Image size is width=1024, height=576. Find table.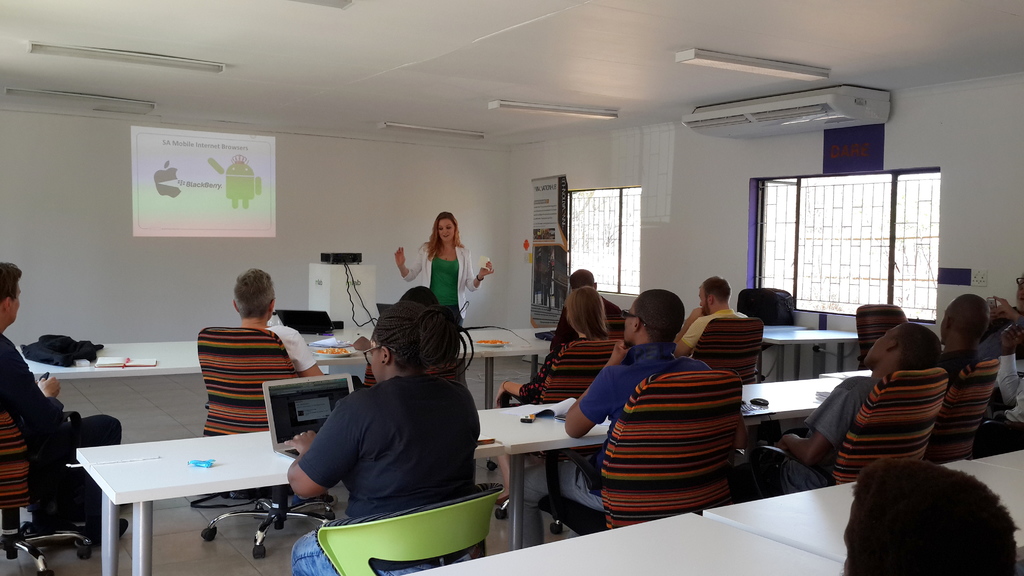
pyautogui.locateOnScreen(971, 440, 1023, 471).
